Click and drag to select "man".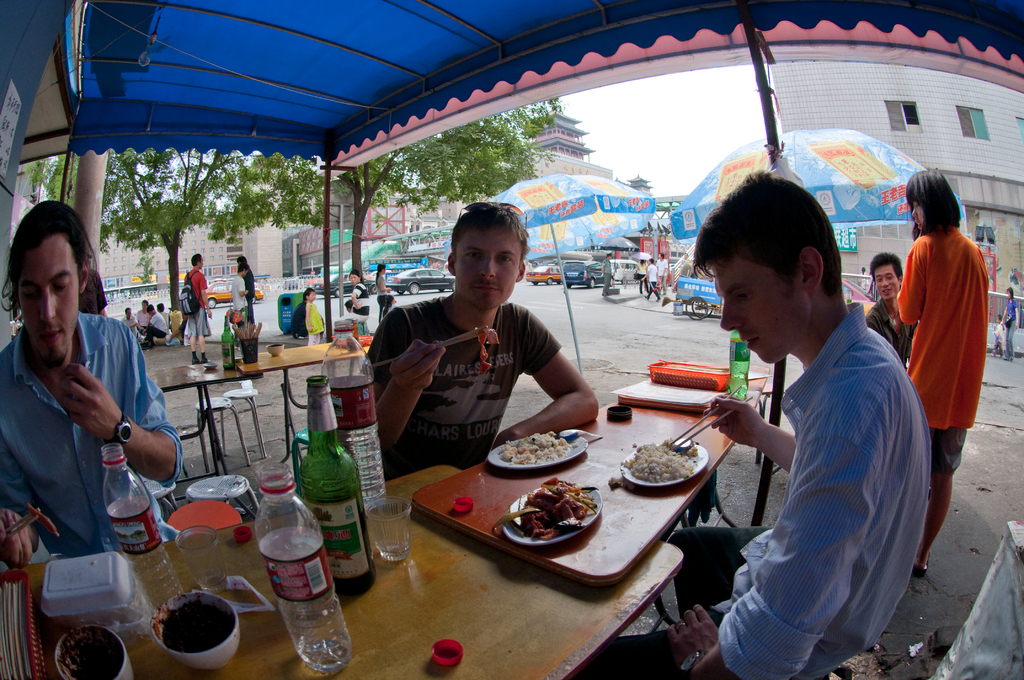
Selection: 653, 251, 668, 294.
